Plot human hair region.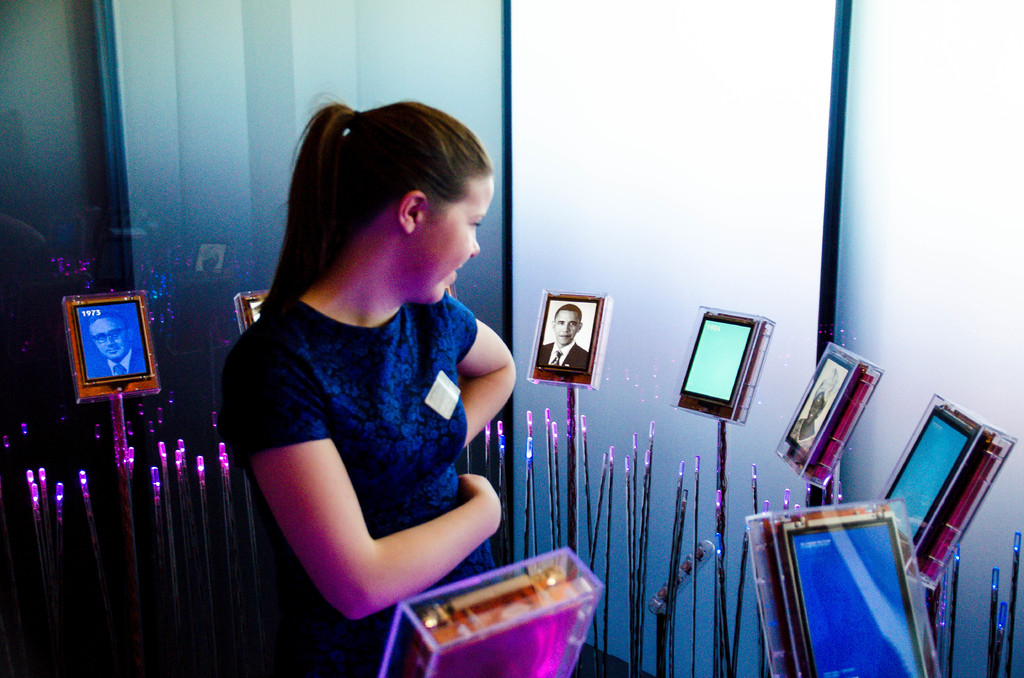
Plotted at bbox(250, 97, 497, 316).
